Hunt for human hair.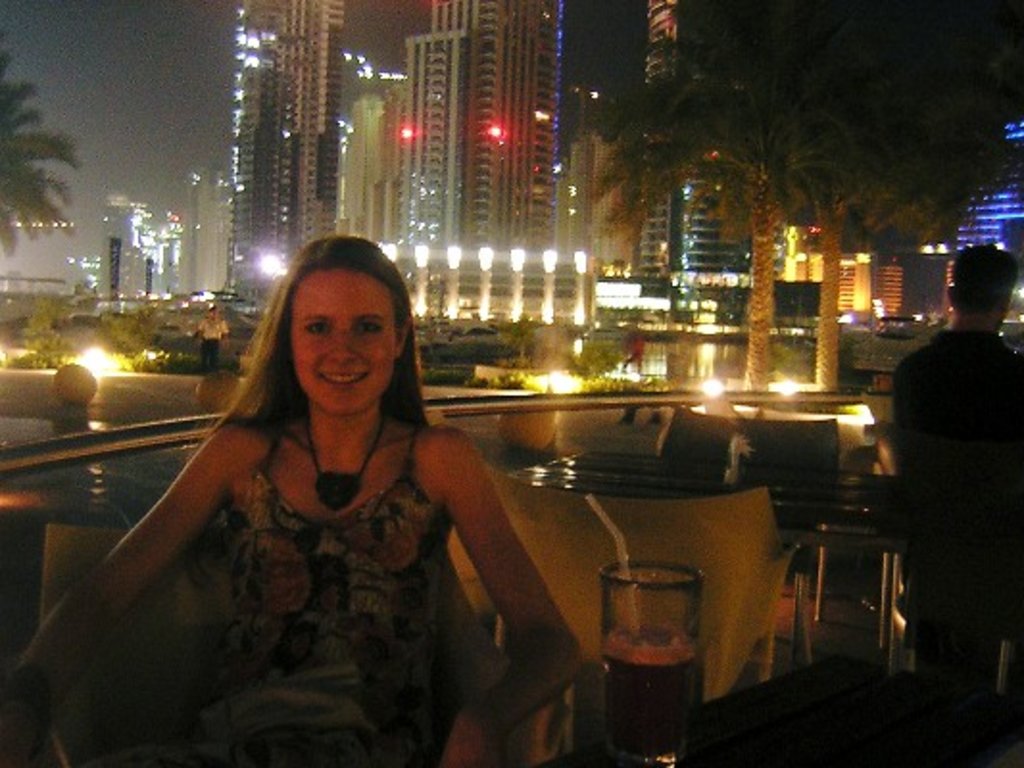
Hunted down at locate(256, 232, 421, 445).
